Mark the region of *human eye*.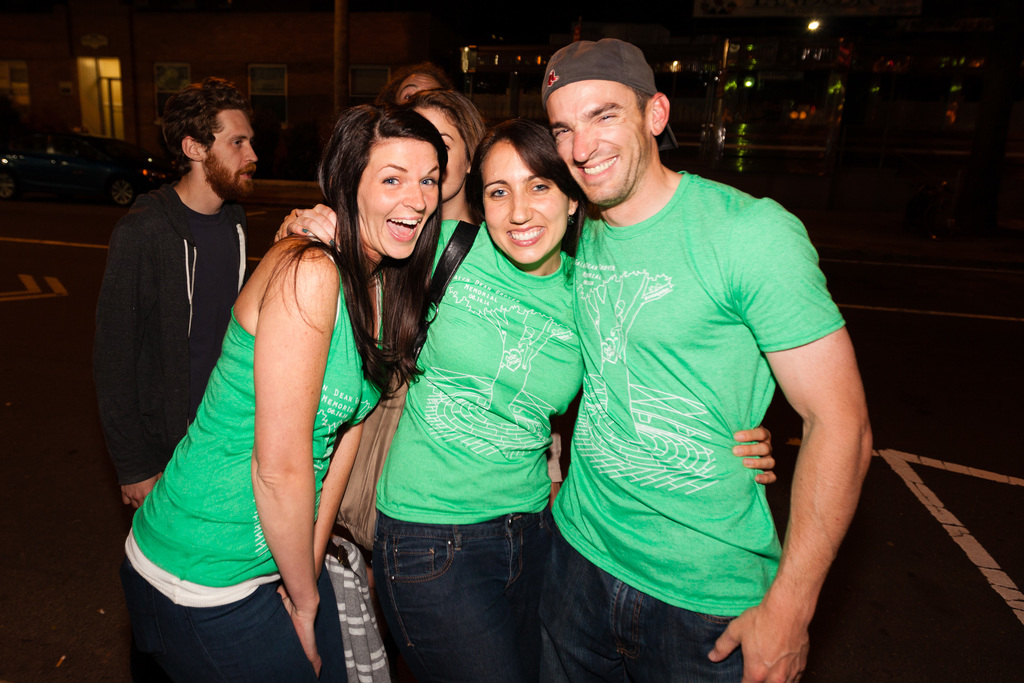
Region: bbox=[420, 176, 437, 187].
